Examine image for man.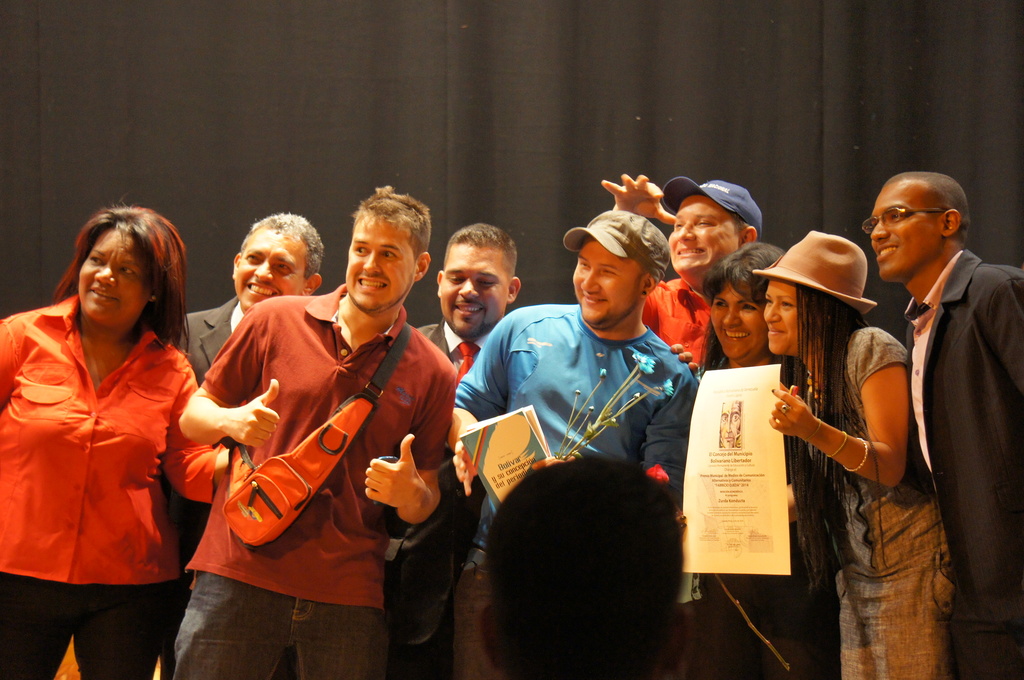
Examination result: 600:174:765:371.
